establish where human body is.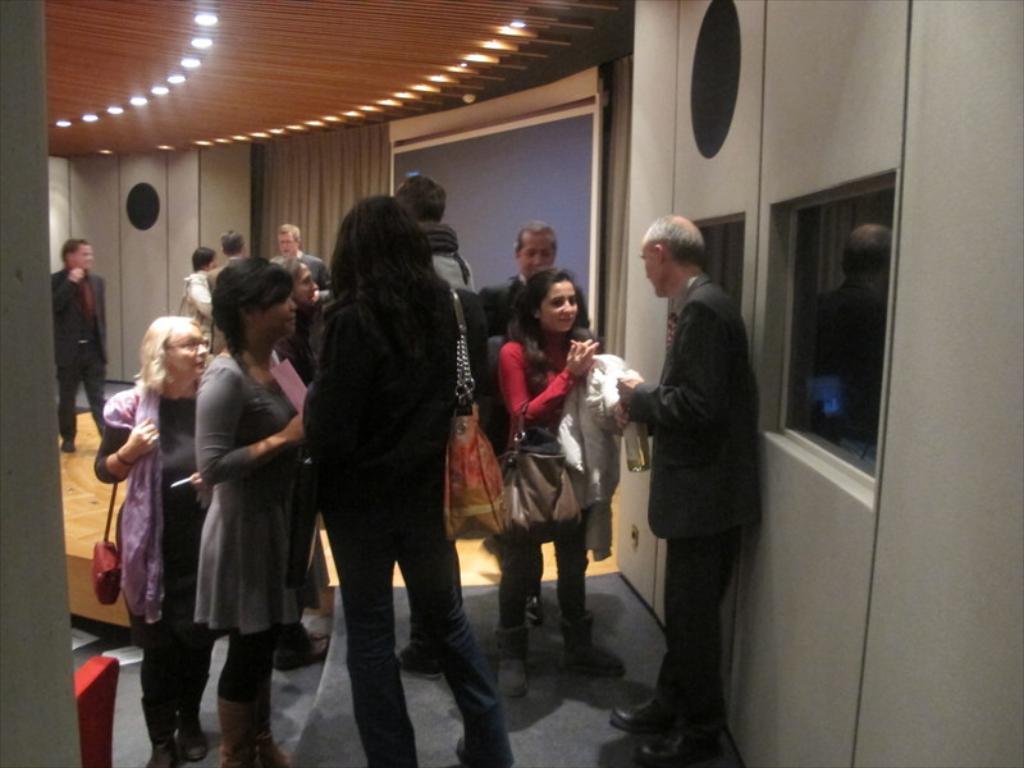
Established at [92, 310, 216, 767].
